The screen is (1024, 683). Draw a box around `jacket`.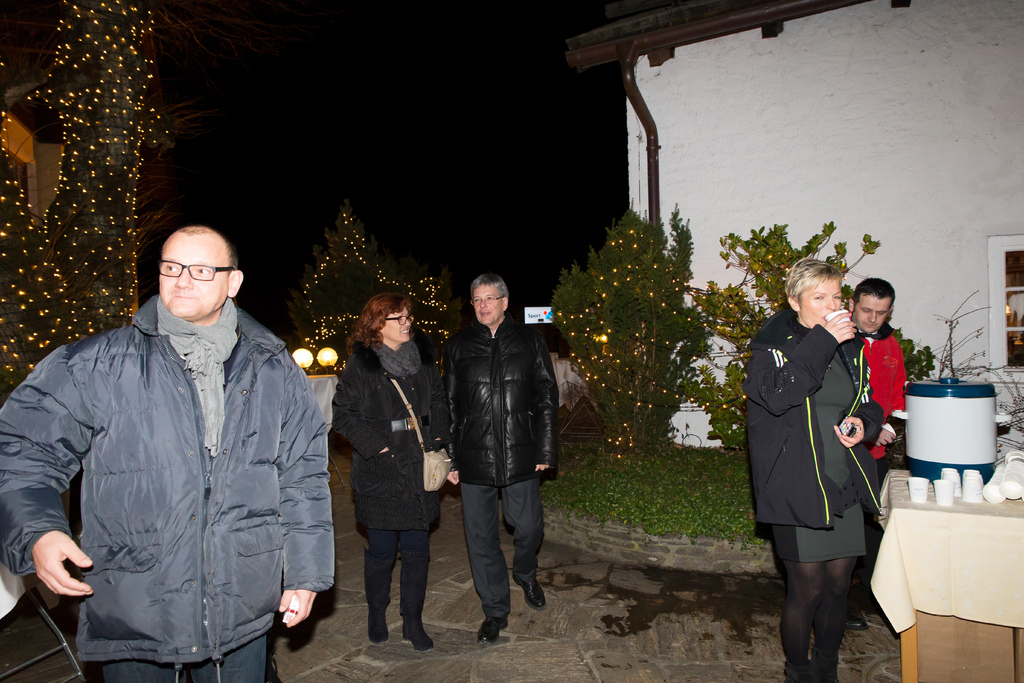
448 325 556 483.
